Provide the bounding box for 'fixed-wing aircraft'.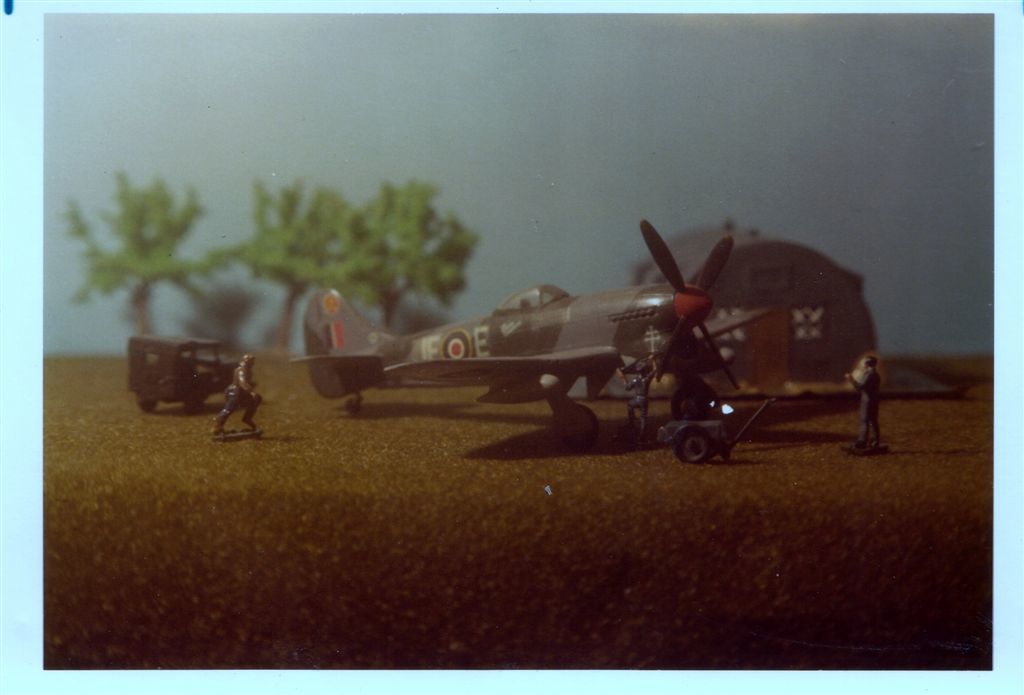
region(281, 217, 740, 455).
